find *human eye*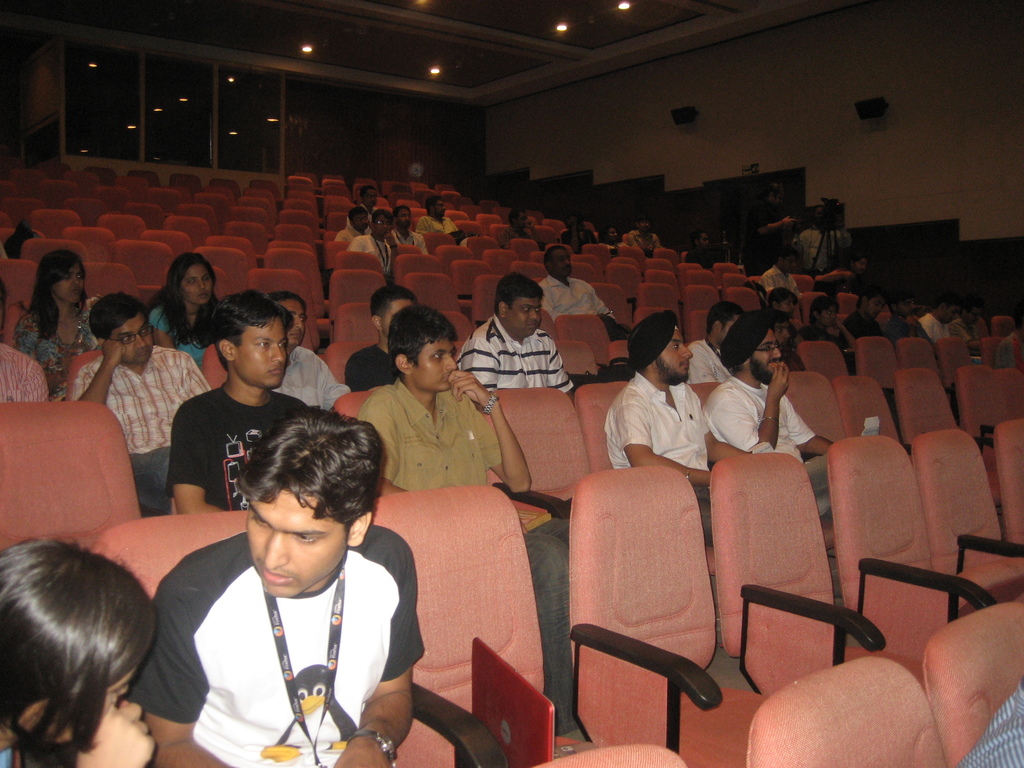
BBox(75, 272, 84, 280)
